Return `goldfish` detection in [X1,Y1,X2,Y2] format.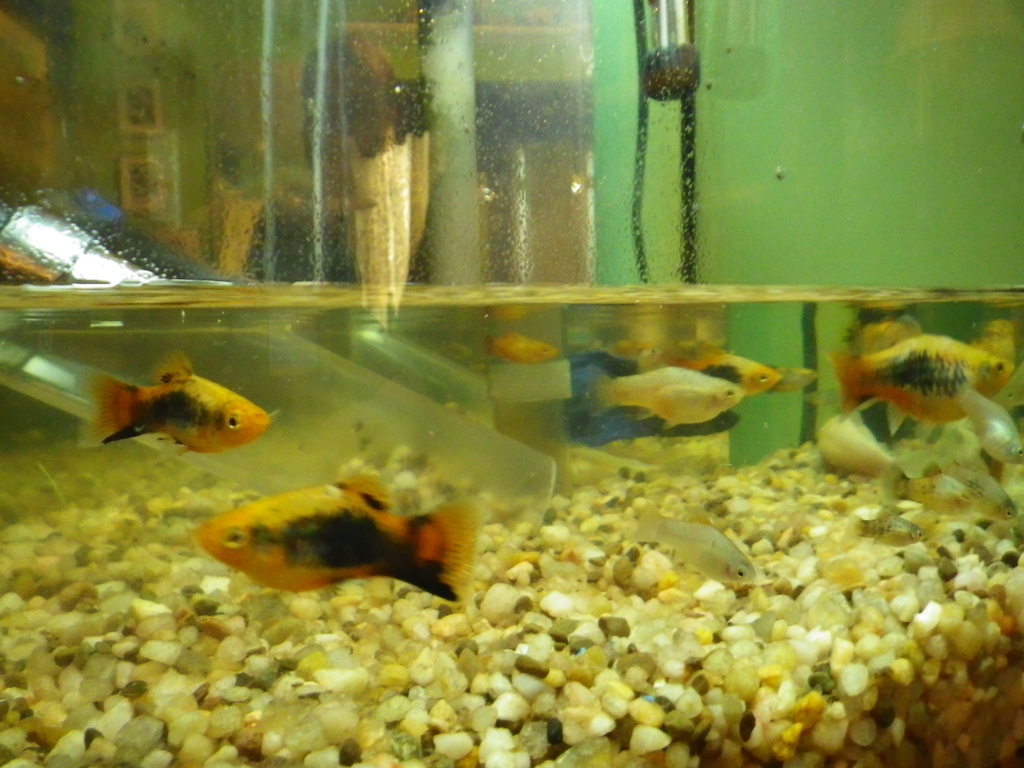
[597,364,747,433].
